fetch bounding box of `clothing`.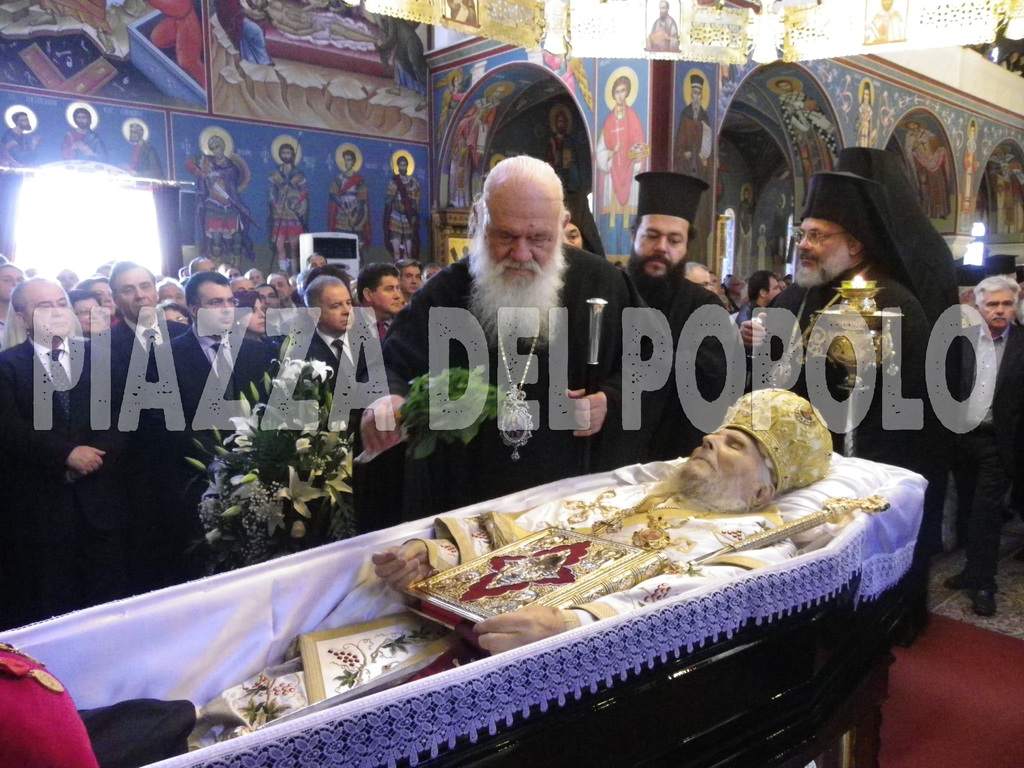
Bbox: bbox(212, 0, 269, 65).
